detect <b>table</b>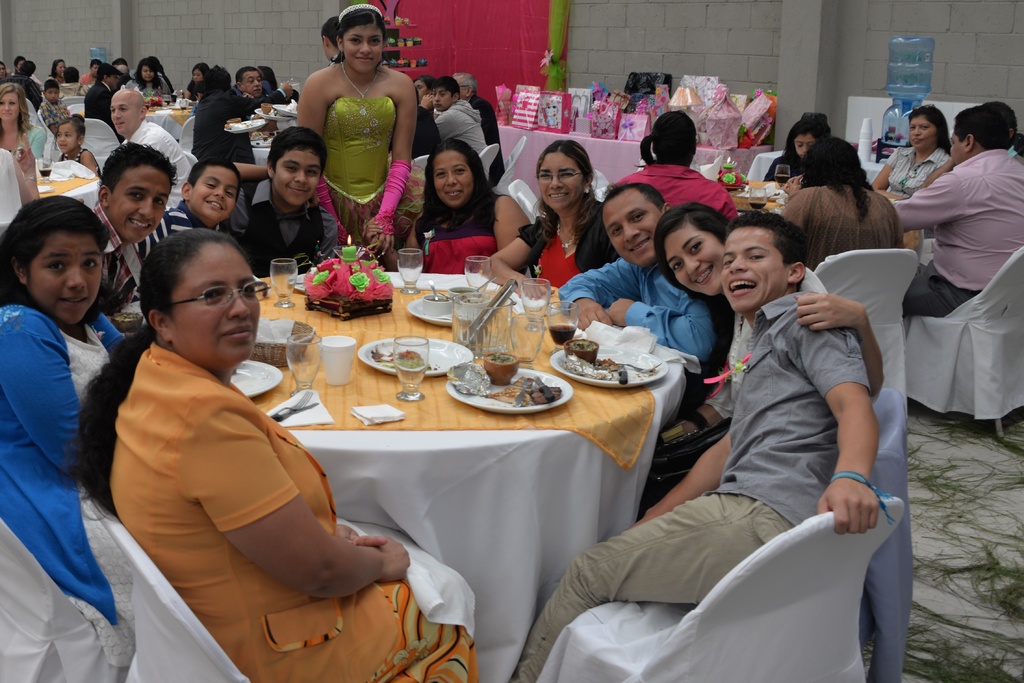
bbox(739, 182, 929, 273)
